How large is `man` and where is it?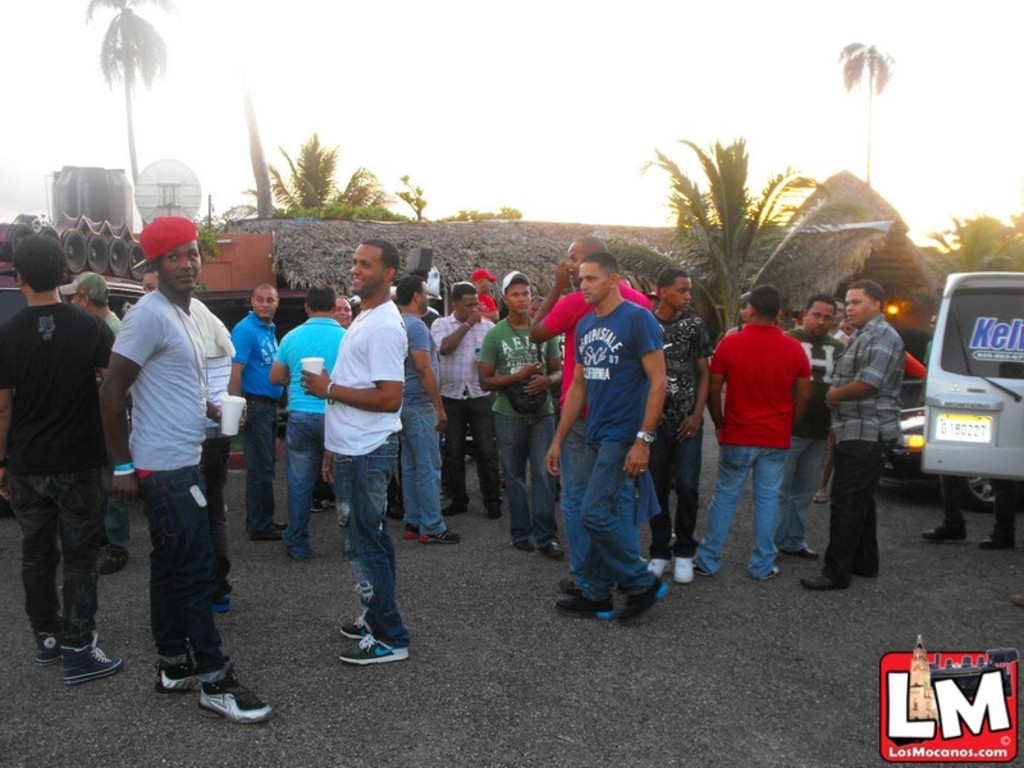
Bounding box: box(653, 265, 716, 591).
